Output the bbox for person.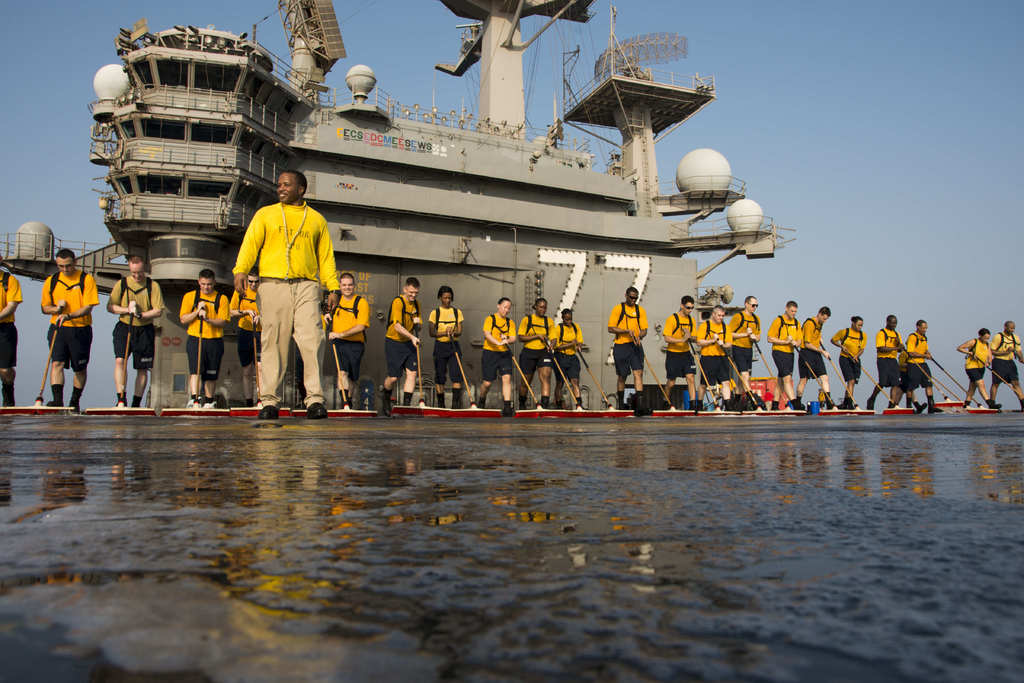
[x1=836, y1=314, x2=867, y2=413].
